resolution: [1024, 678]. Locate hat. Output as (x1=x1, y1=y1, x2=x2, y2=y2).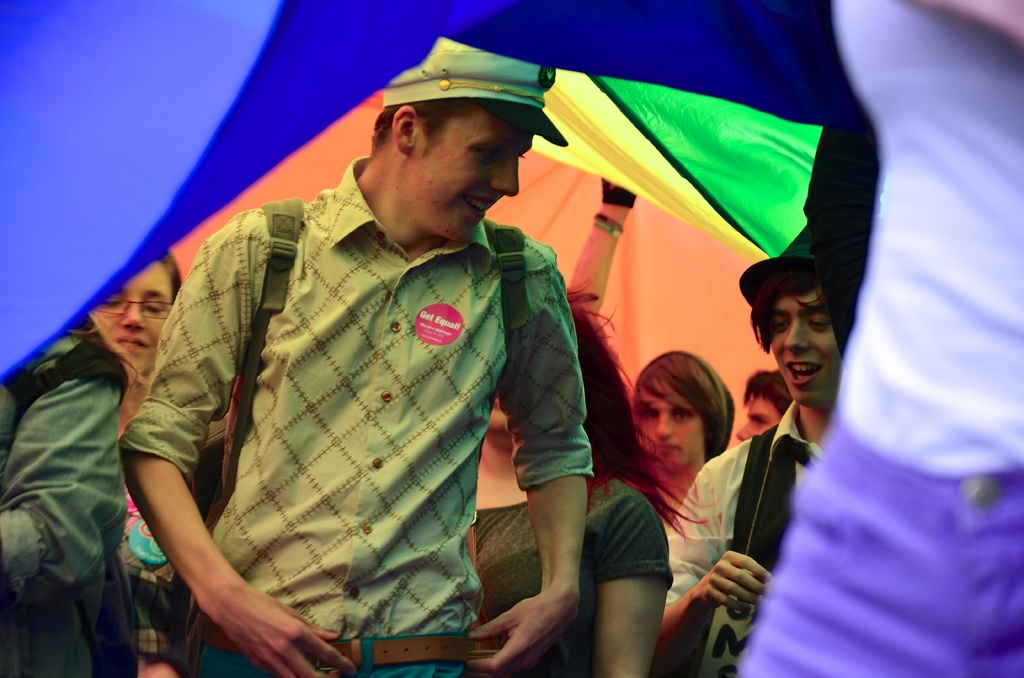
(x1=383, y1=34, x2=568, y2=149).
